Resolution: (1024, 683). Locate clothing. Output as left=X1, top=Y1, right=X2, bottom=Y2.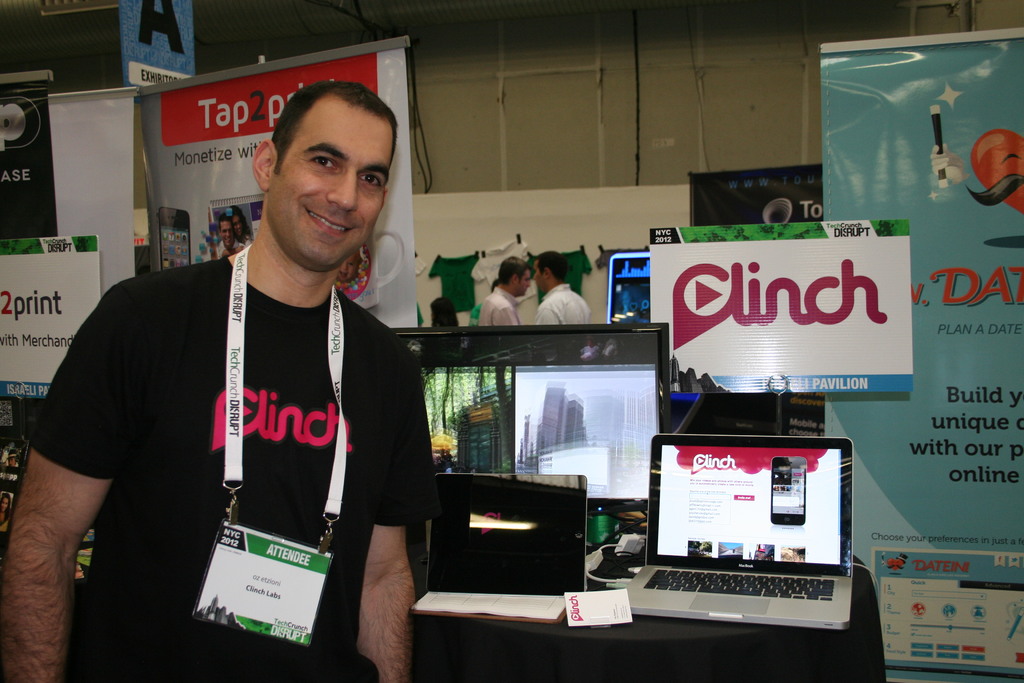
left=468, top=238, right=536, bottom=307.
